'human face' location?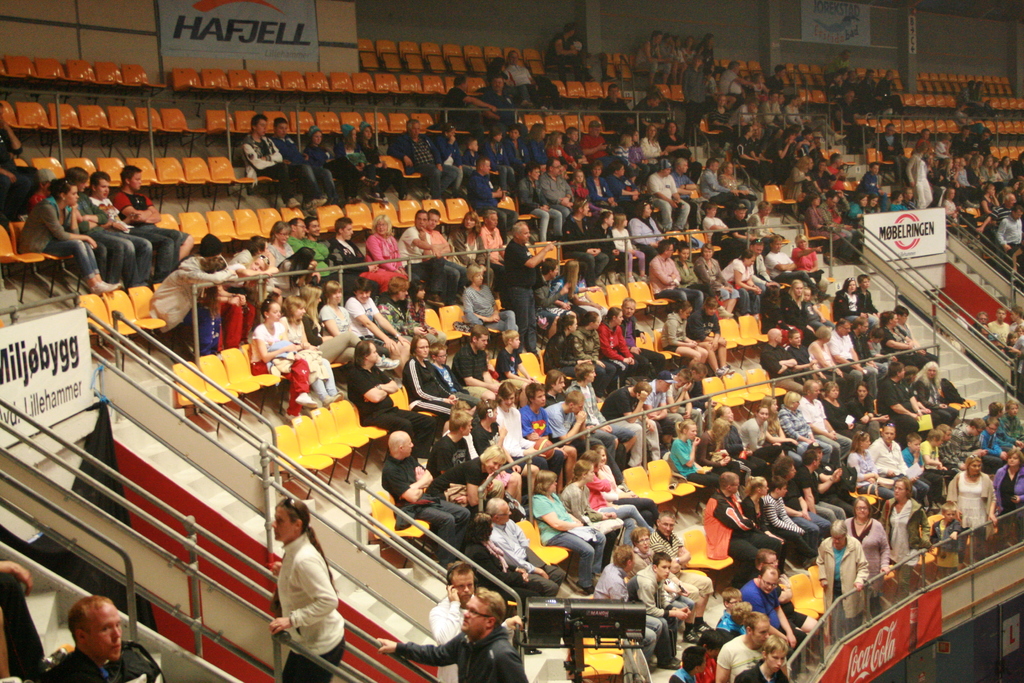
[899, 195, 902, 201]
